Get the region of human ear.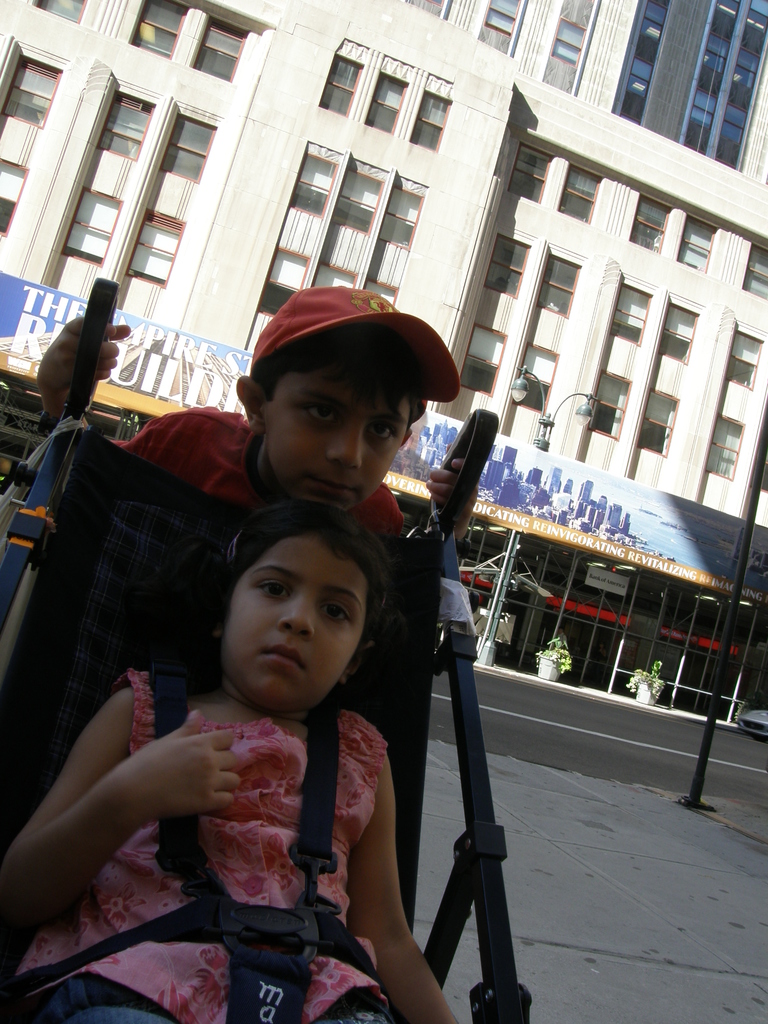
left=234, top=378, right=272, bottom=438.
